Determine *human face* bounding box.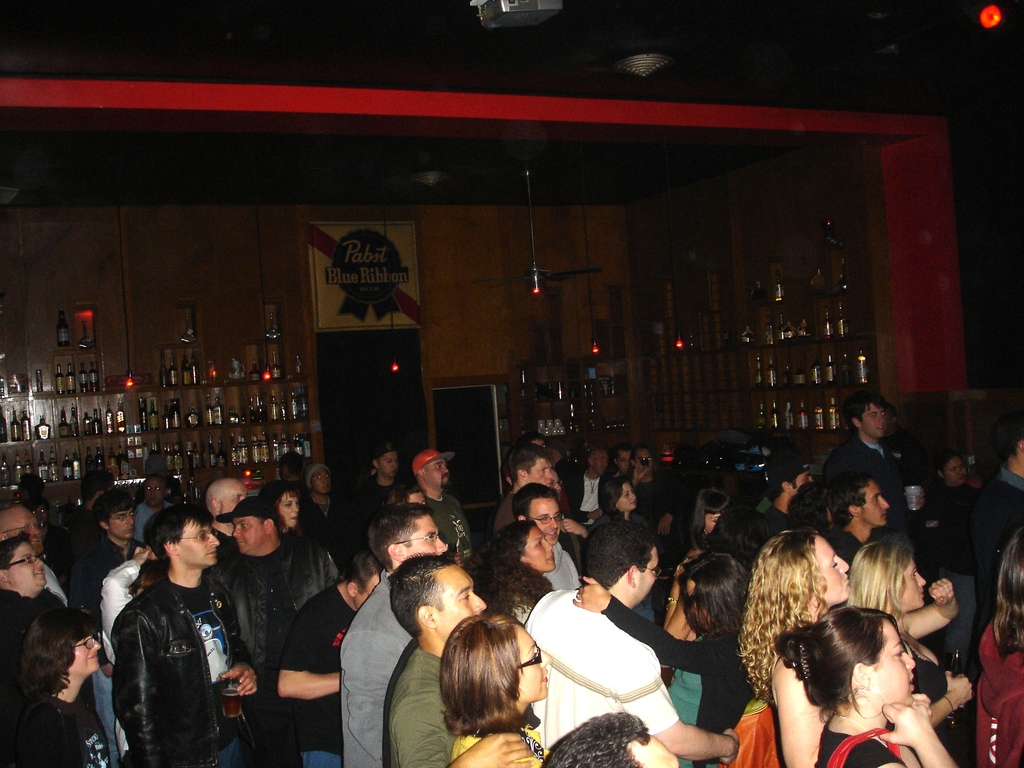
Determined: left=113, top=504, right=134, bottom=541.
